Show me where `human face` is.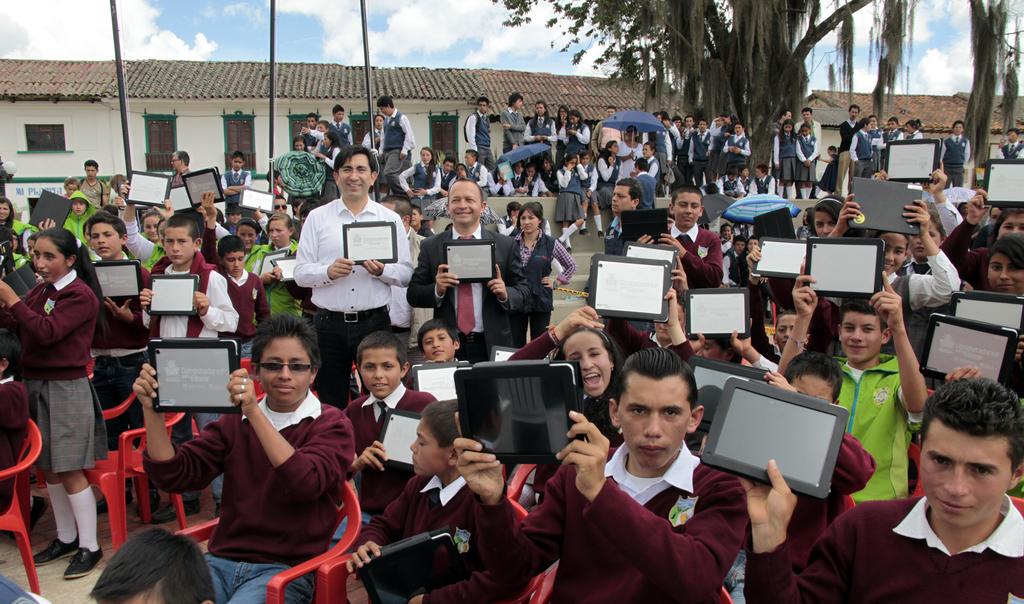
`human face` is at bbox=[408, 422, 437, 482].
